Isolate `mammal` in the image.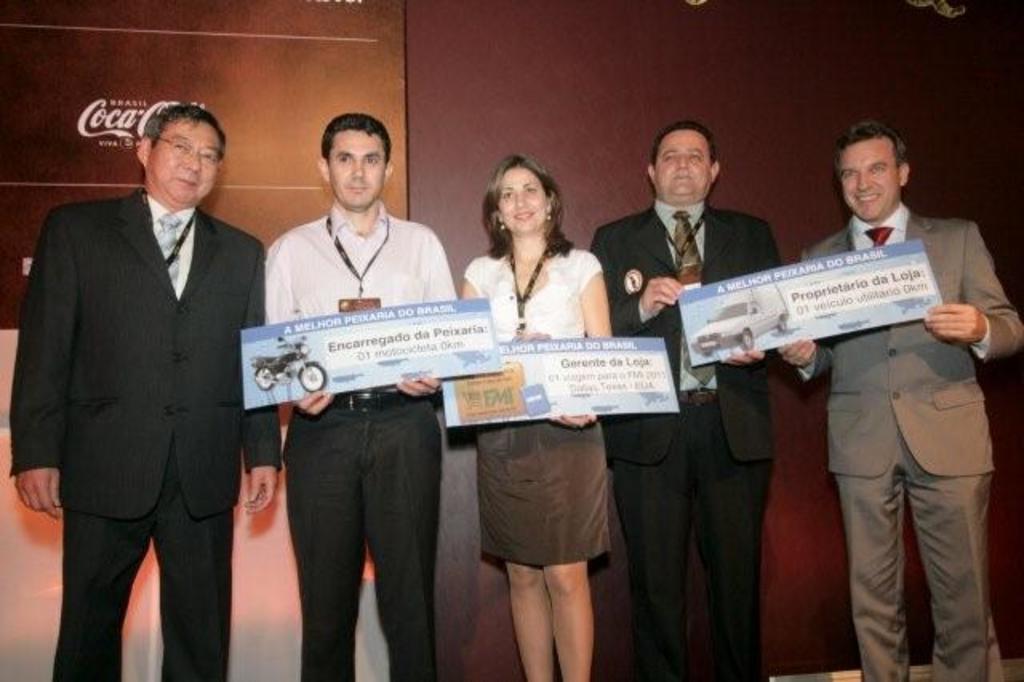
Isolated region: (left=262, top=114, right=446, bottom=680).
